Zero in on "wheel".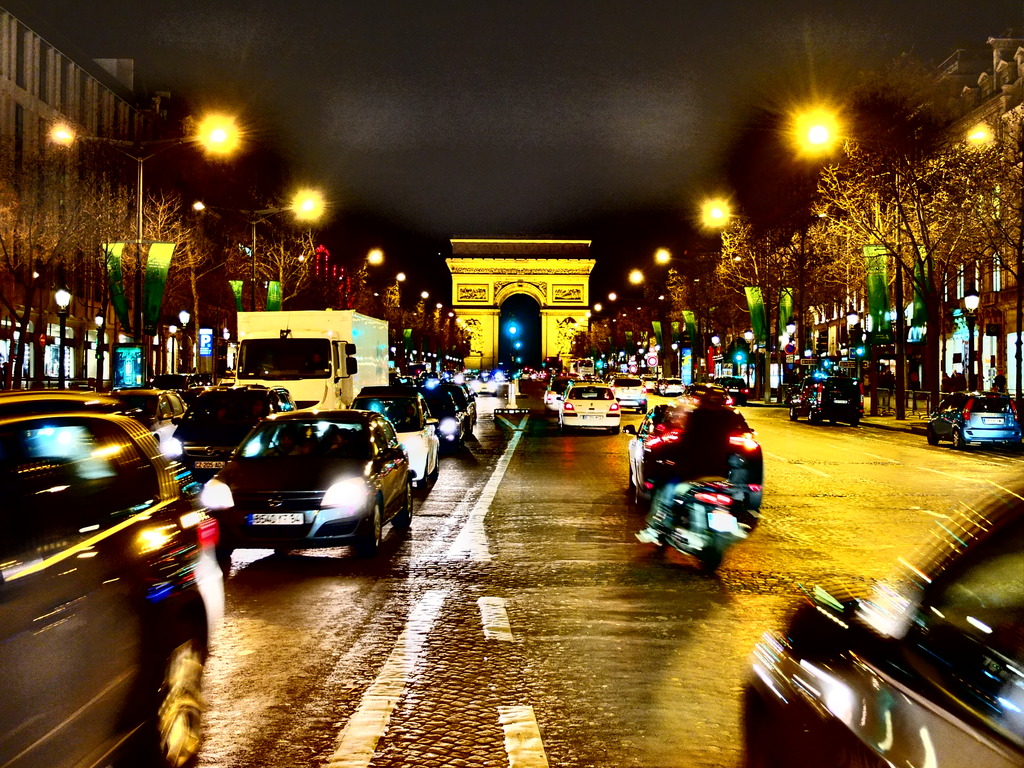
Zeroed in: (left=634, top=408, right=641, bottom=413).
